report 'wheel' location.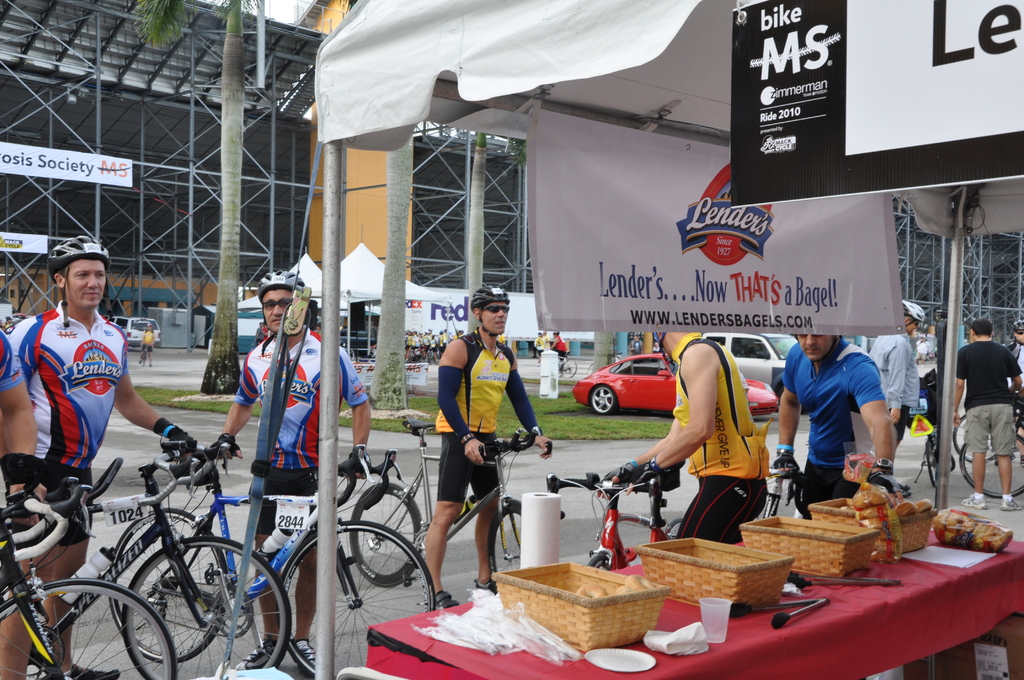
Report: {"x1": 925, "y1": 441, "x2": 940, "y2": 489}.
